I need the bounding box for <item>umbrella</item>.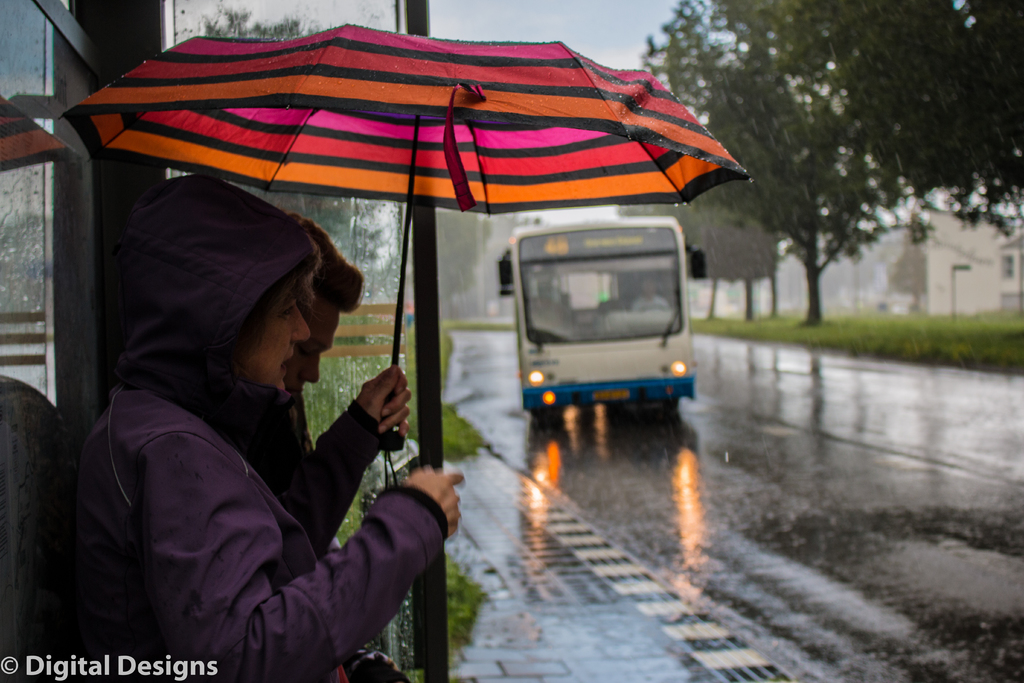
Here it is: crop(58, 21, 755, 491).
